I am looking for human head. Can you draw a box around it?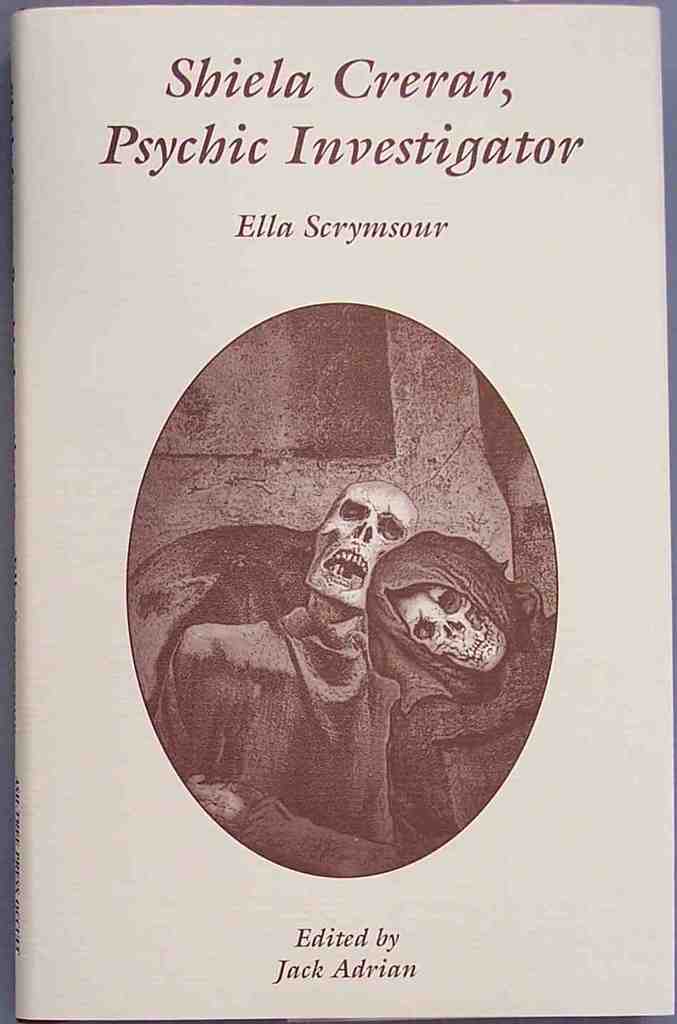
Sure, the bounding box is region(382, 529, 520, 692).
